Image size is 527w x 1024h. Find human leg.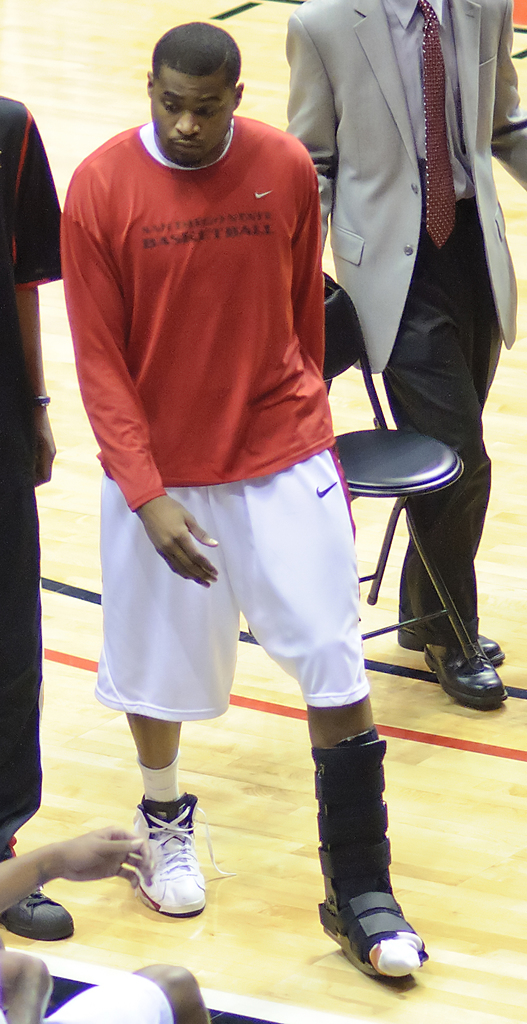
122 705 210 920.
